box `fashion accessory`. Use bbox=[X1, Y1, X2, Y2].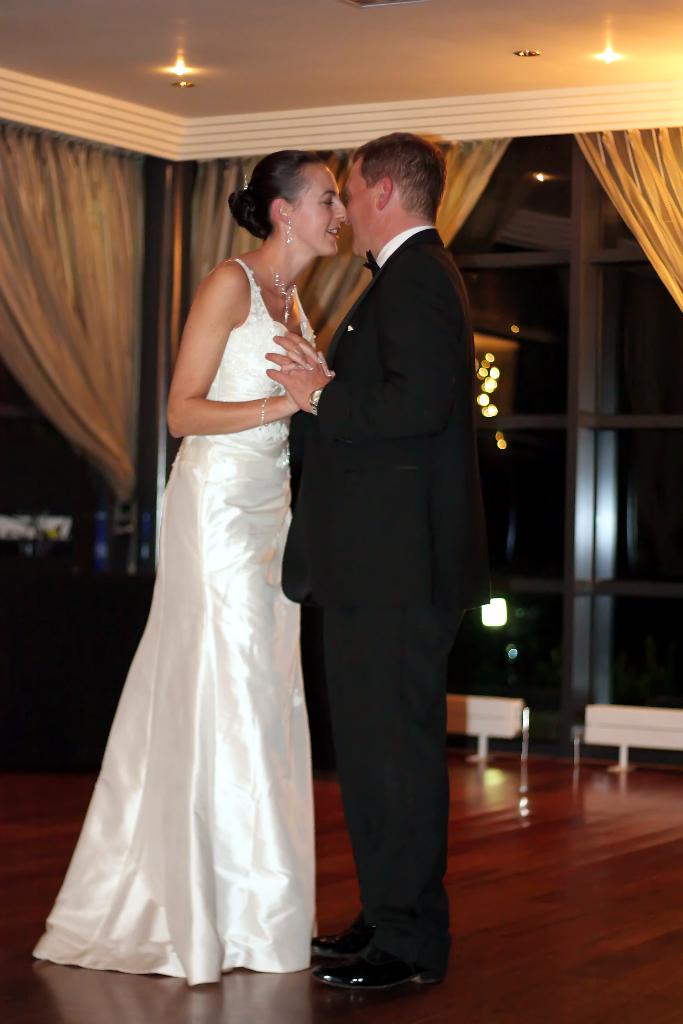
bbox=[241, 175, 250, 192].
